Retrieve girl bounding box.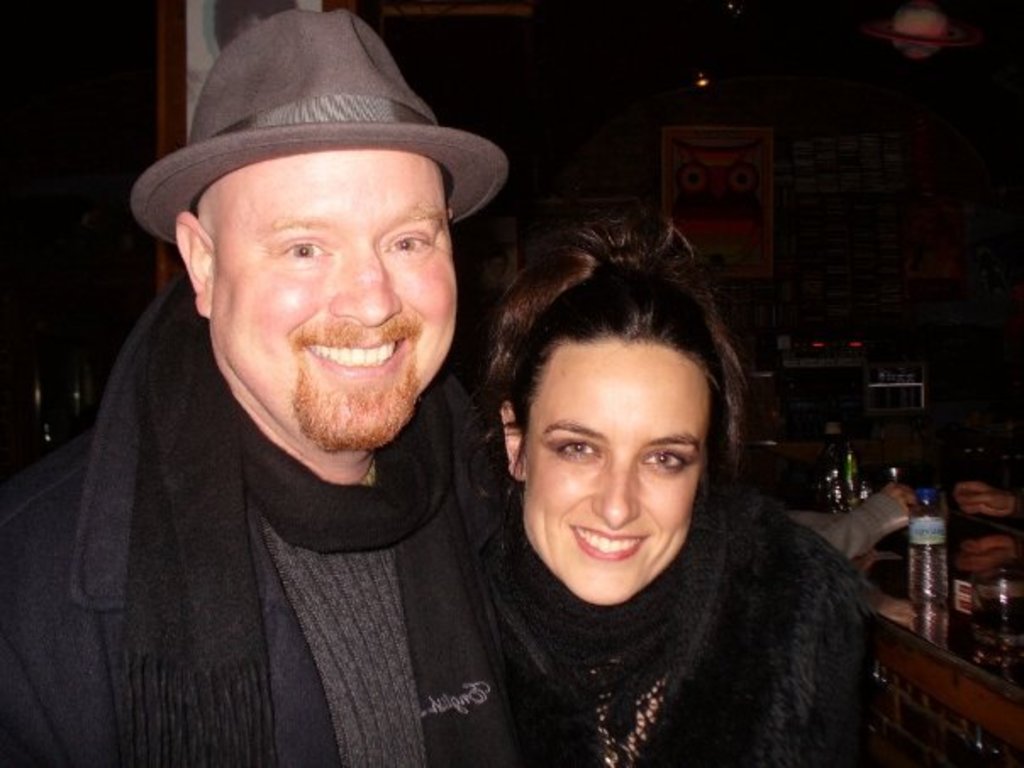
Bounding box: 0 5 539 766.
